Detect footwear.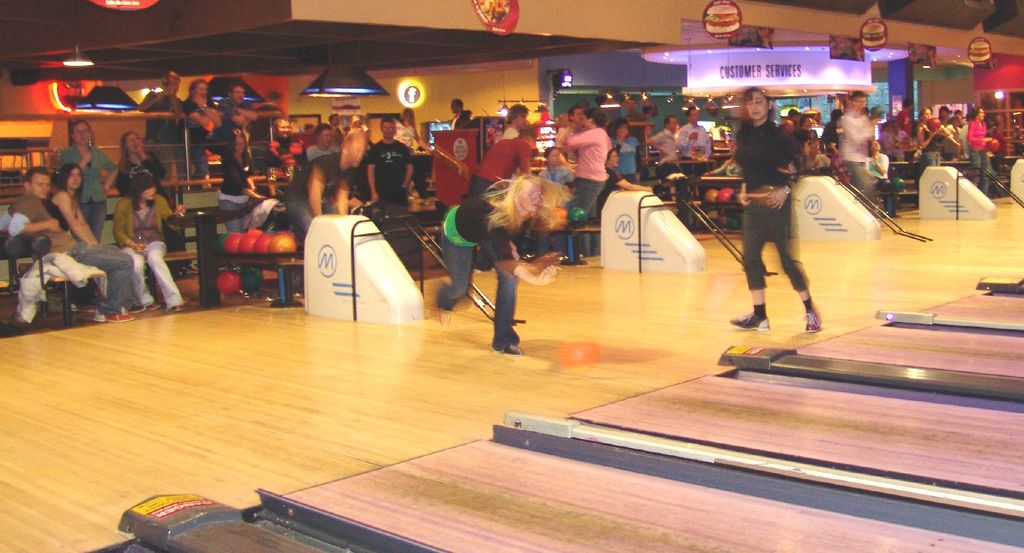
Detected at crop(806, 305, 822, 331).
